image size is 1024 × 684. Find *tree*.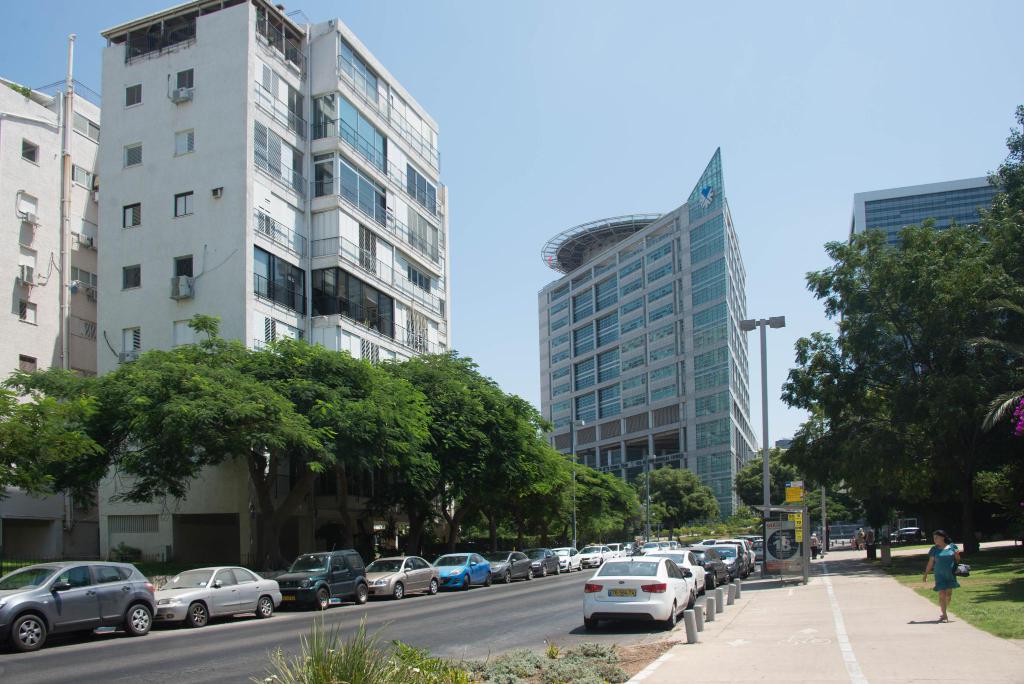
box=[942, 105, 1023, 457].
